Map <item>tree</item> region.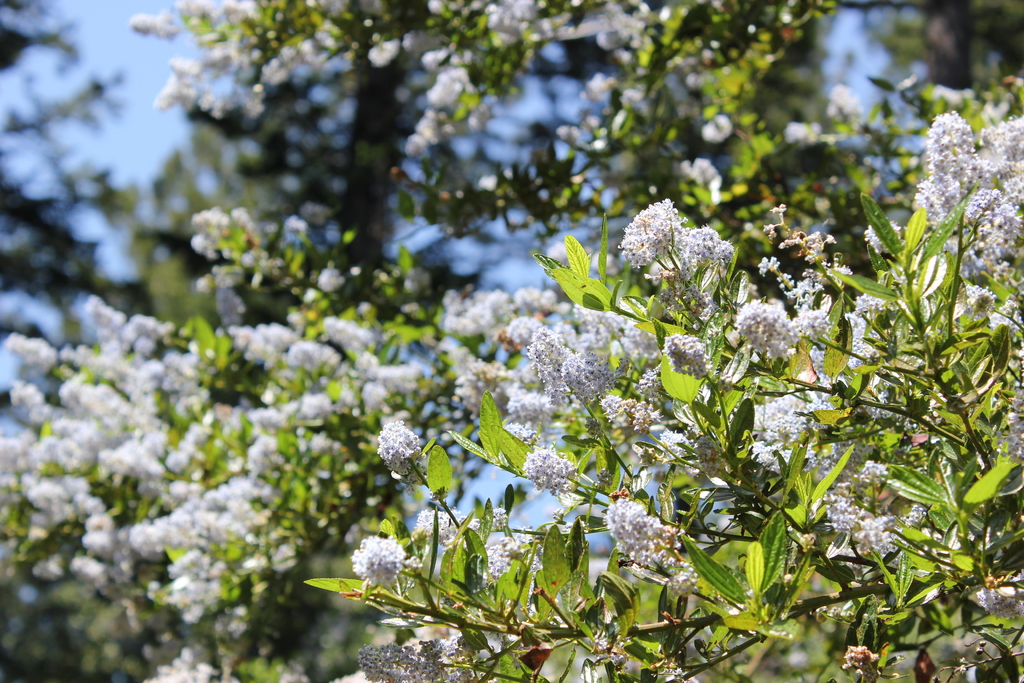
Mapped to (17,13,1023,682).
